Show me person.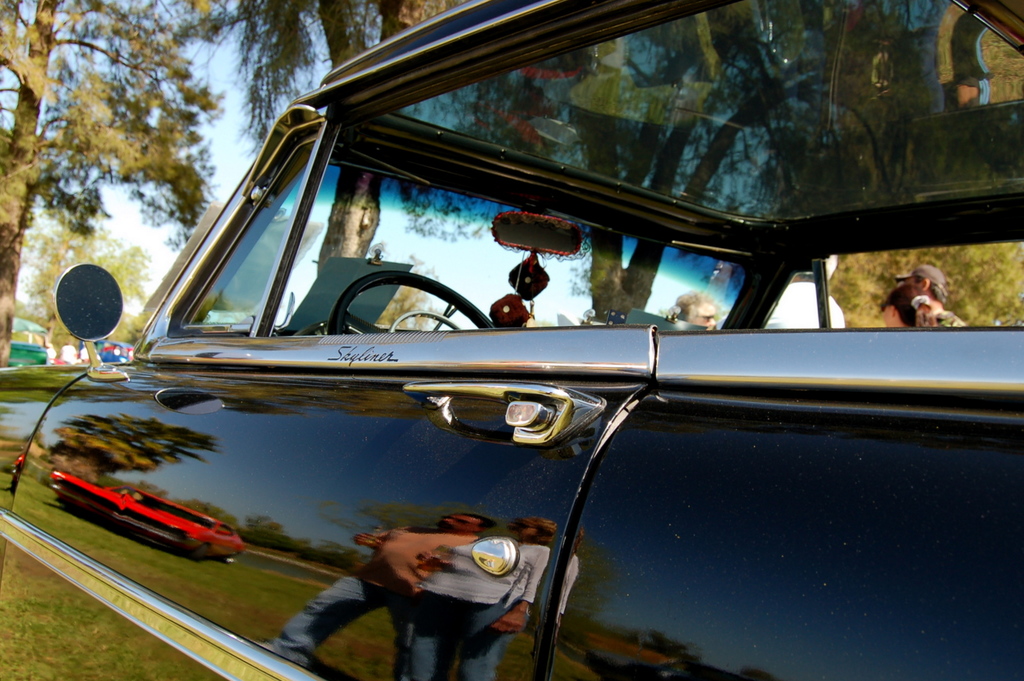
person is here: <box>888,262,968,328</box>.
